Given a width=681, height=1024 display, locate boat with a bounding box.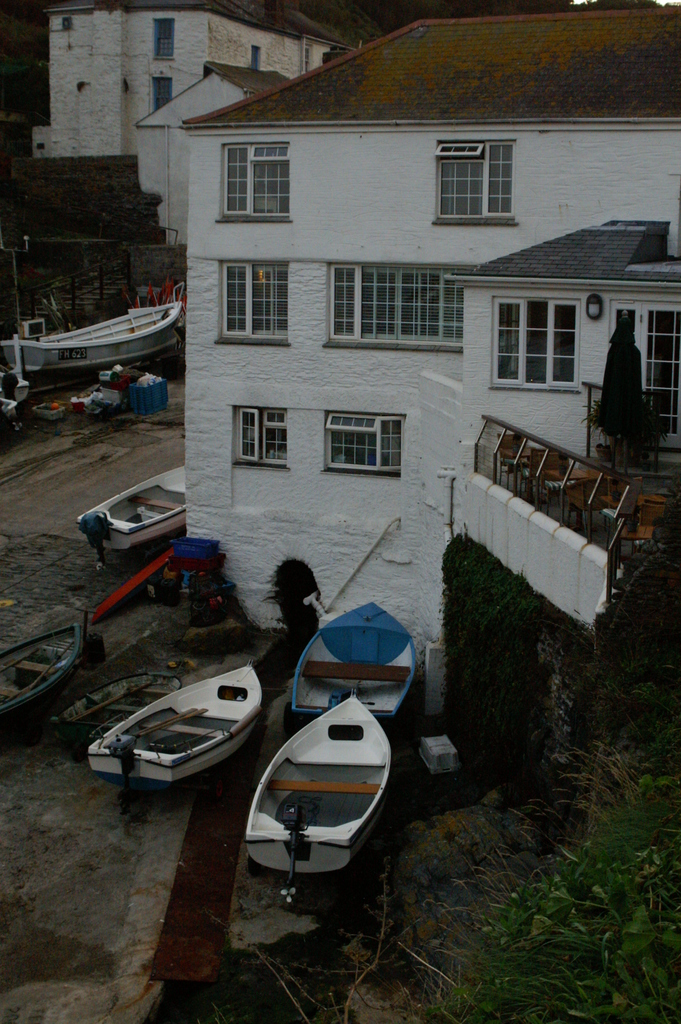
Located: pyautogui.locateOnScreen(244, 696, 391, 876).
